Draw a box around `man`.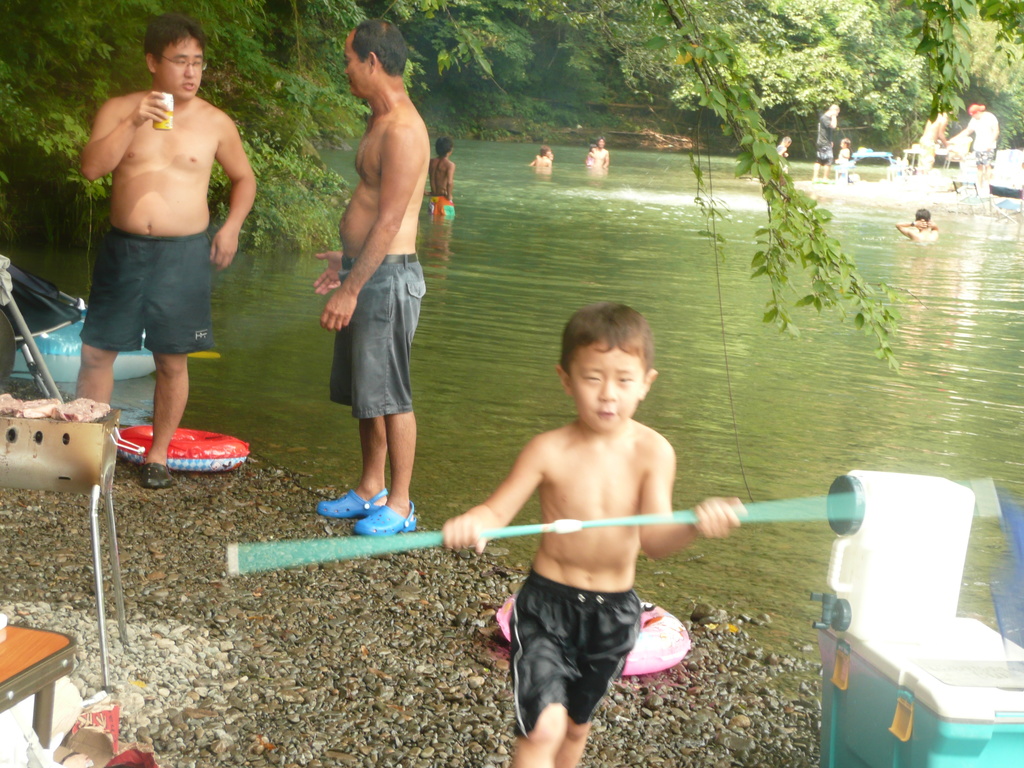
810:99:845:184.
